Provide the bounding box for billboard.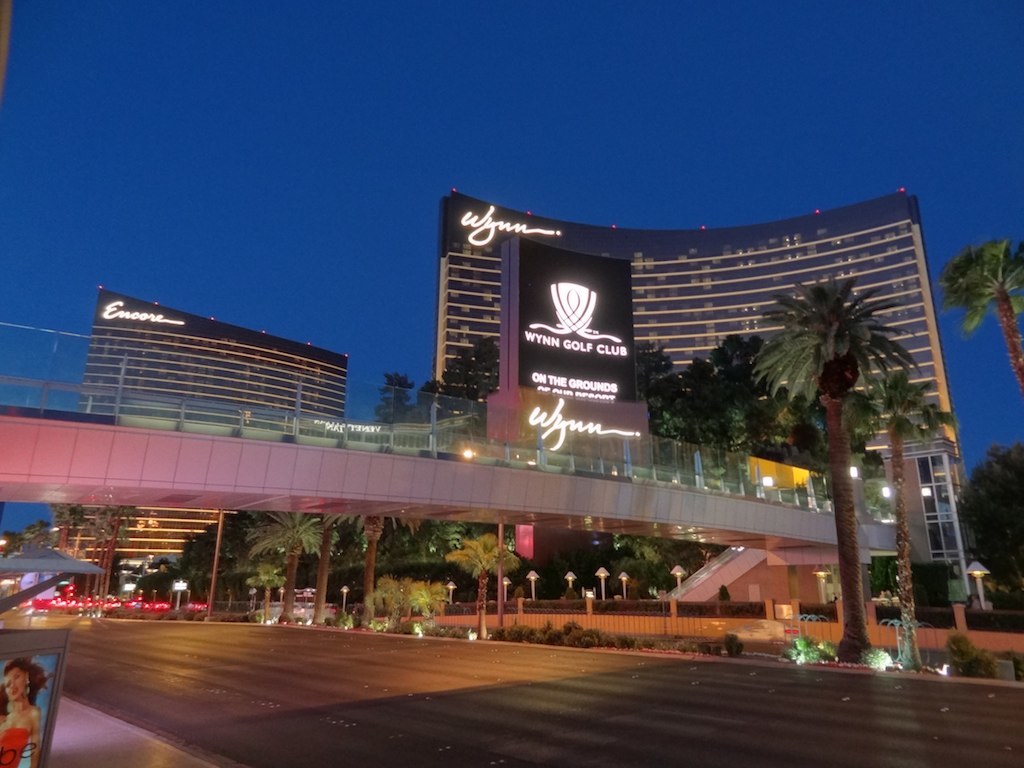
[476,223,662,442].
